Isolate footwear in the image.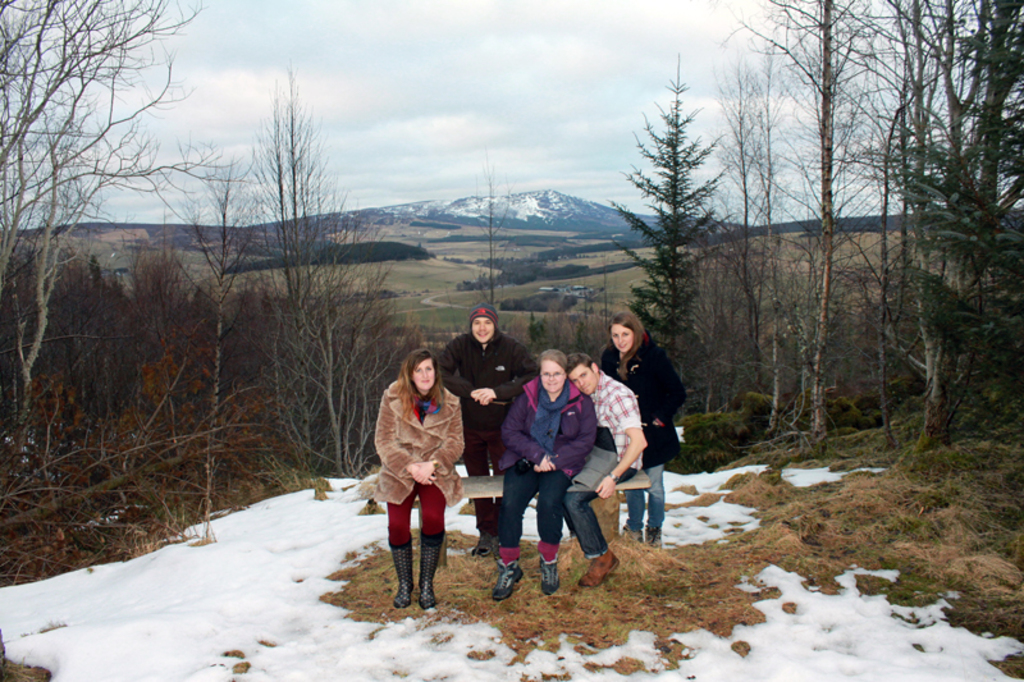
Isolated region: <bbox>580, 550, 623, 589</bbox>.
